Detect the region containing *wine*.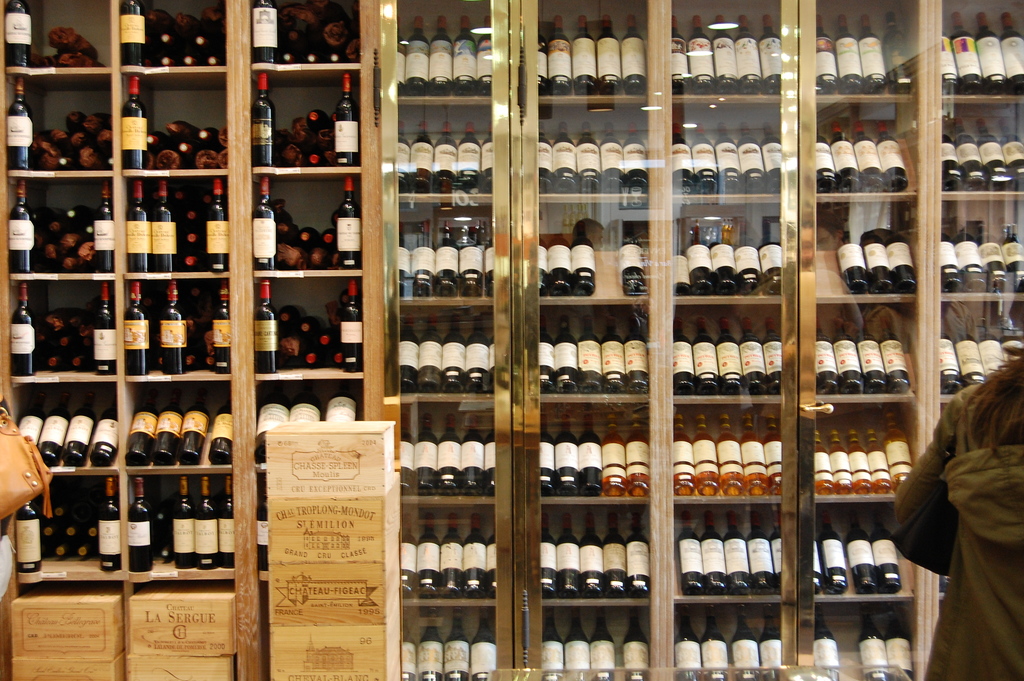
l=627, t=416, r=646, b=495.
